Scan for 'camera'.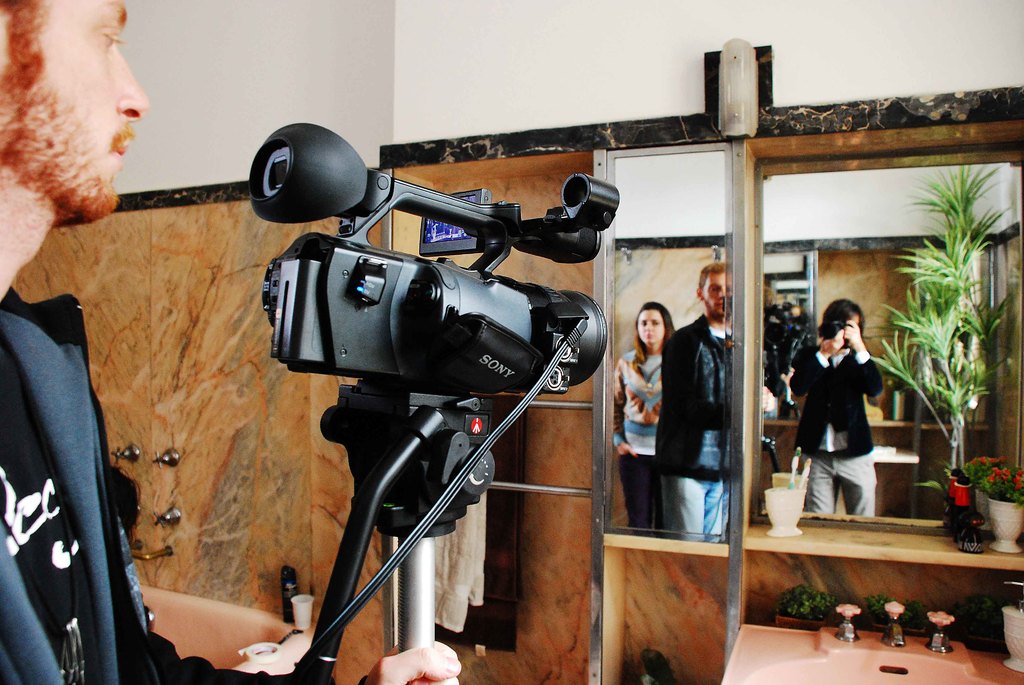
Scan result: rect(248, 120, 625, 404).
